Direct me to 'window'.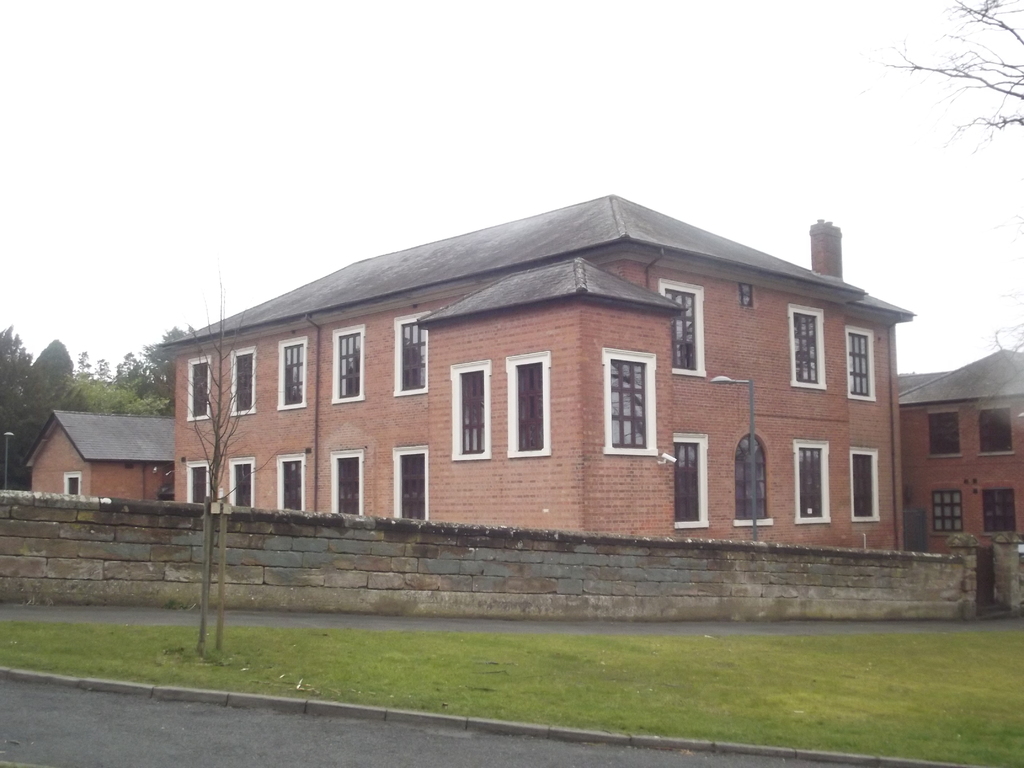
Direction: [63,471,82,497].
